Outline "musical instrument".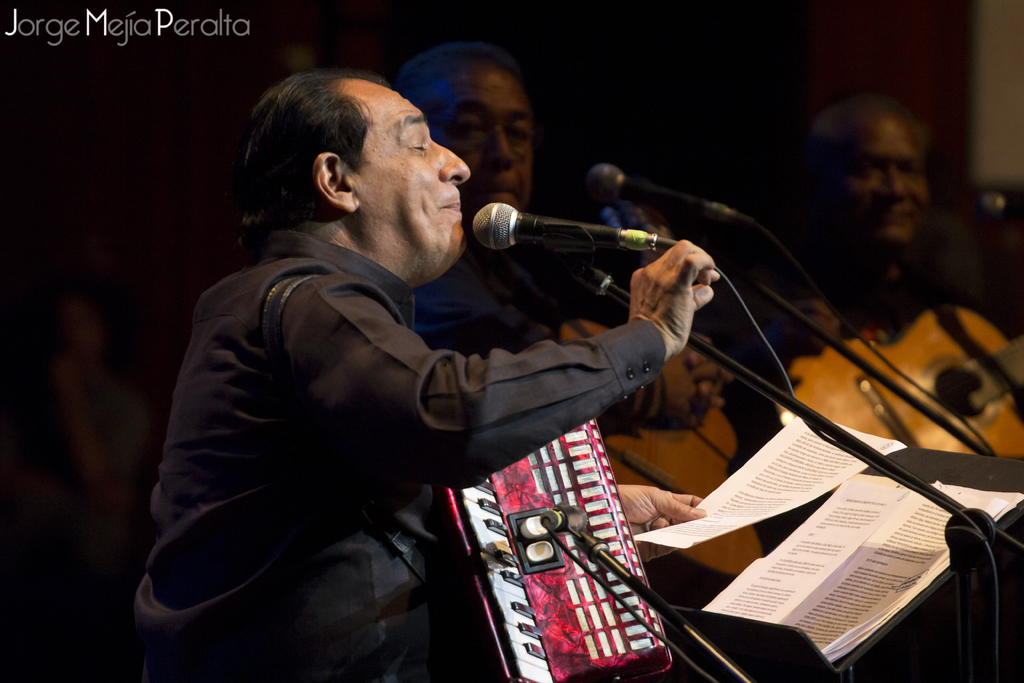
Outline: box=[770, 300, 1023, 472].
